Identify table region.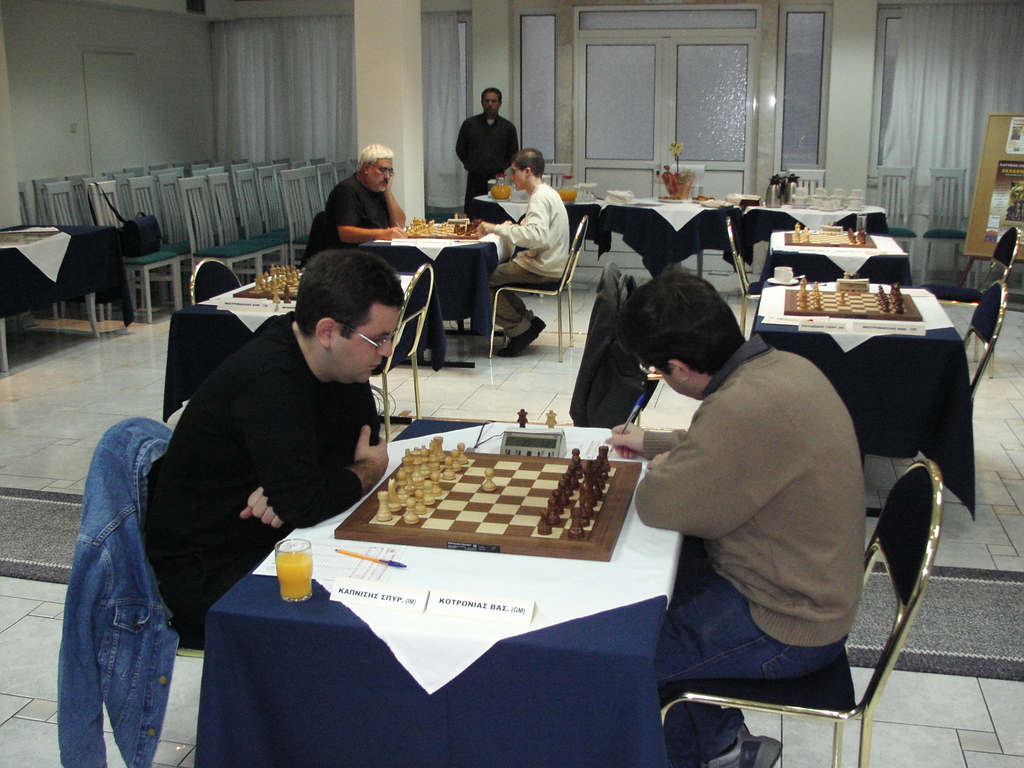
Region: <bbox>0, 221, 137, 374</bbox>.
